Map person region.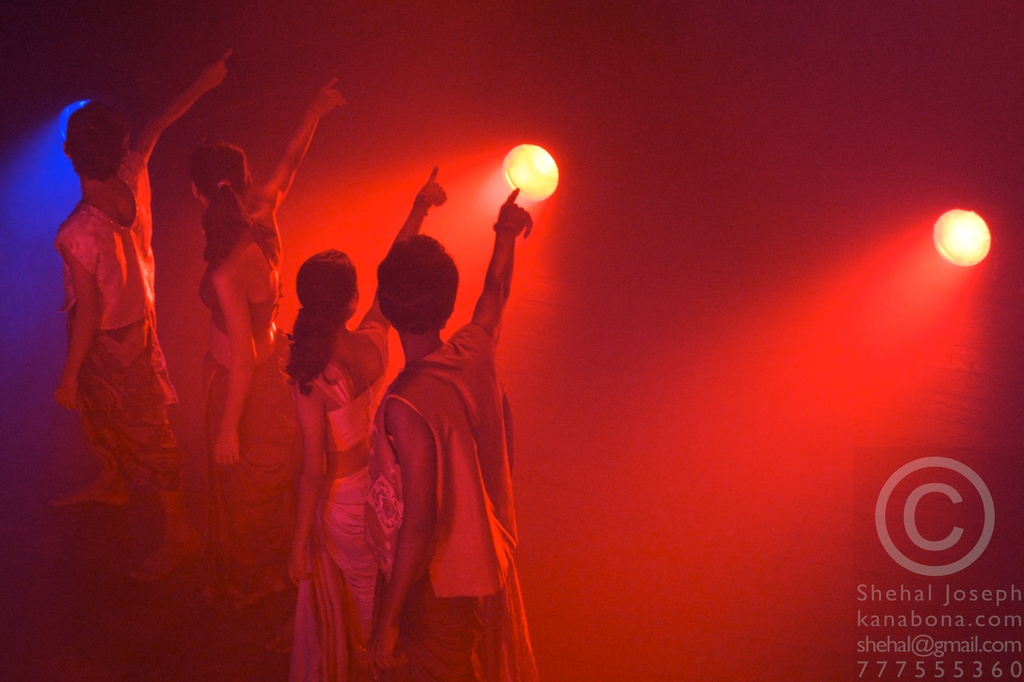
Mapped to 364,182,536,681.
